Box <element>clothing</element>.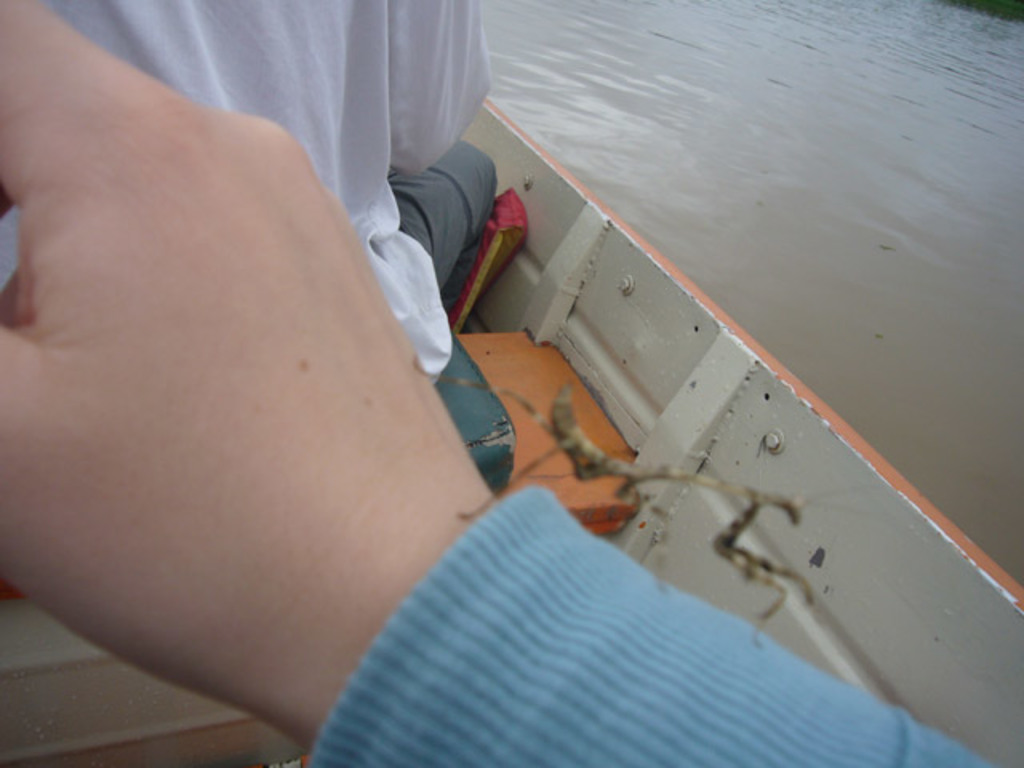
pyautogui.locateOnScreen(45, 0, 496, 379).
